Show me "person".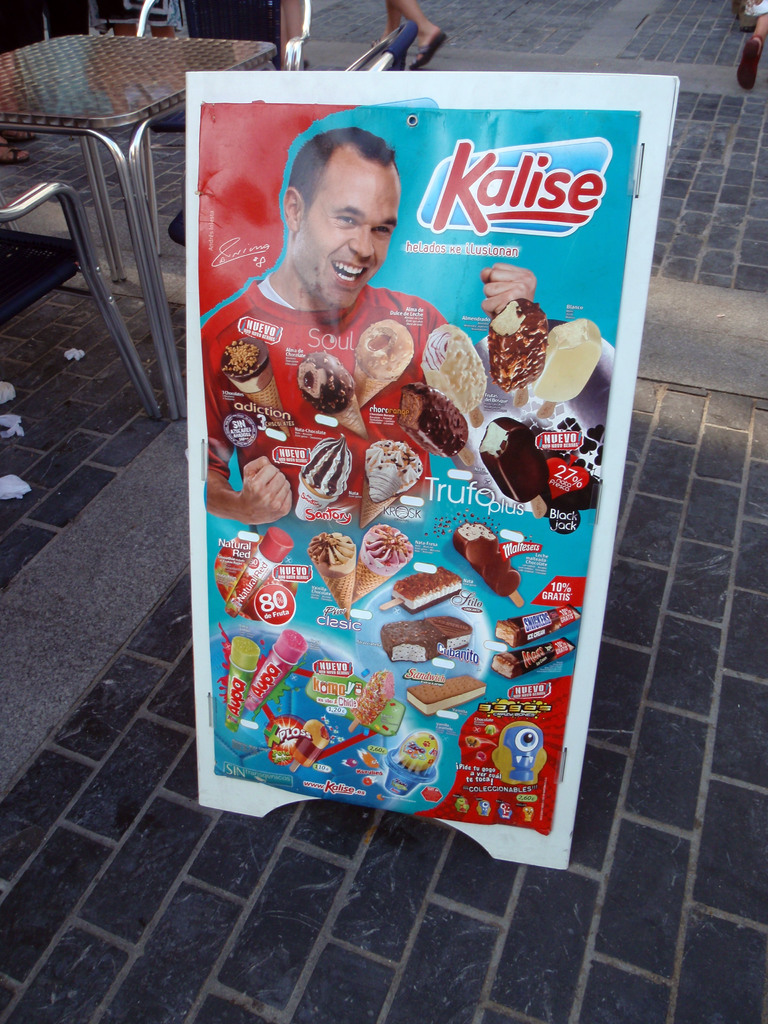
"person" is here: {"x1": 371, "y1": 0, "x2": 445, "y2": 72}.
